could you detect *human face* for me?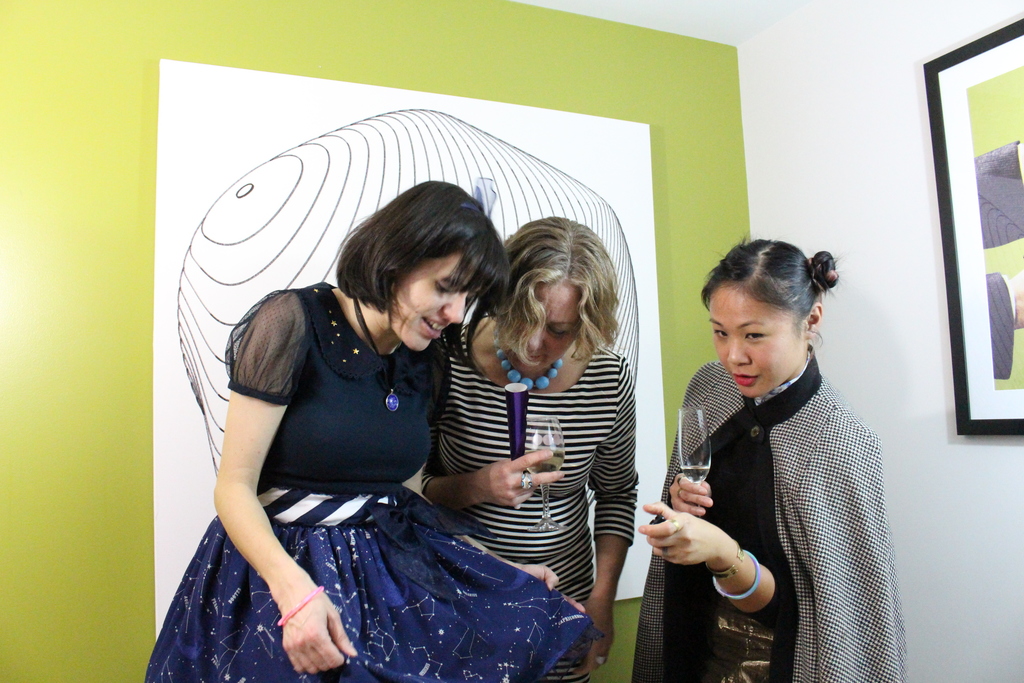
Detection result: <region>714, 286, 796, 397</region>.
